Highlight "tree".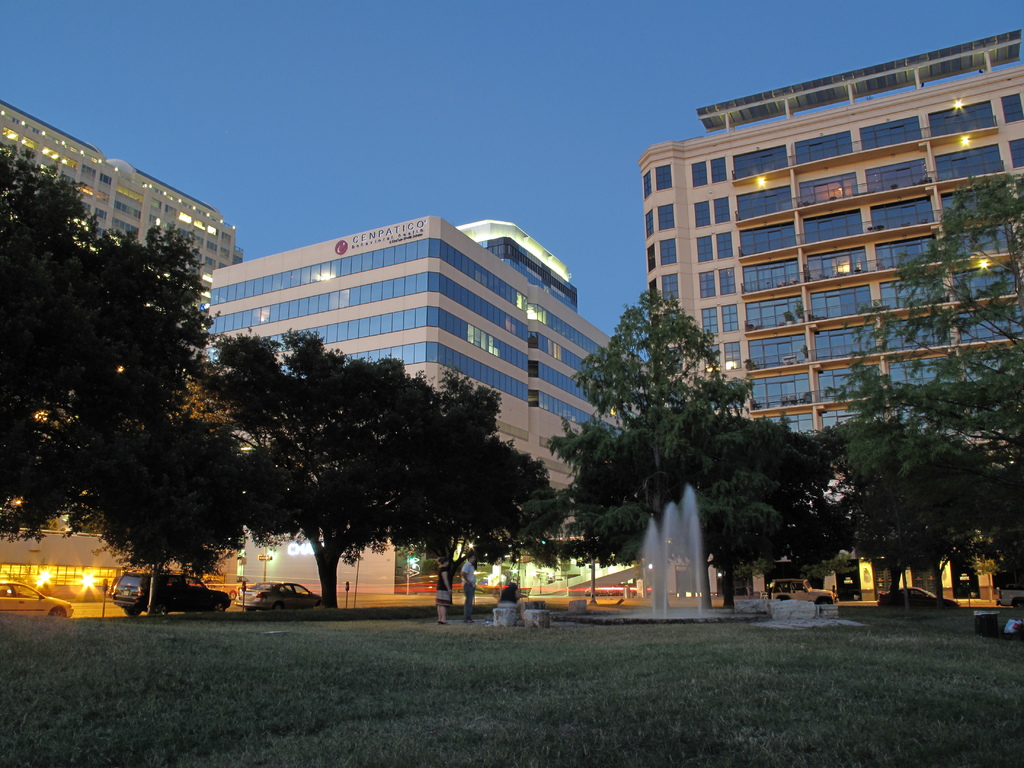
Highlighted region: select_region(824, 419, 948, 596).
